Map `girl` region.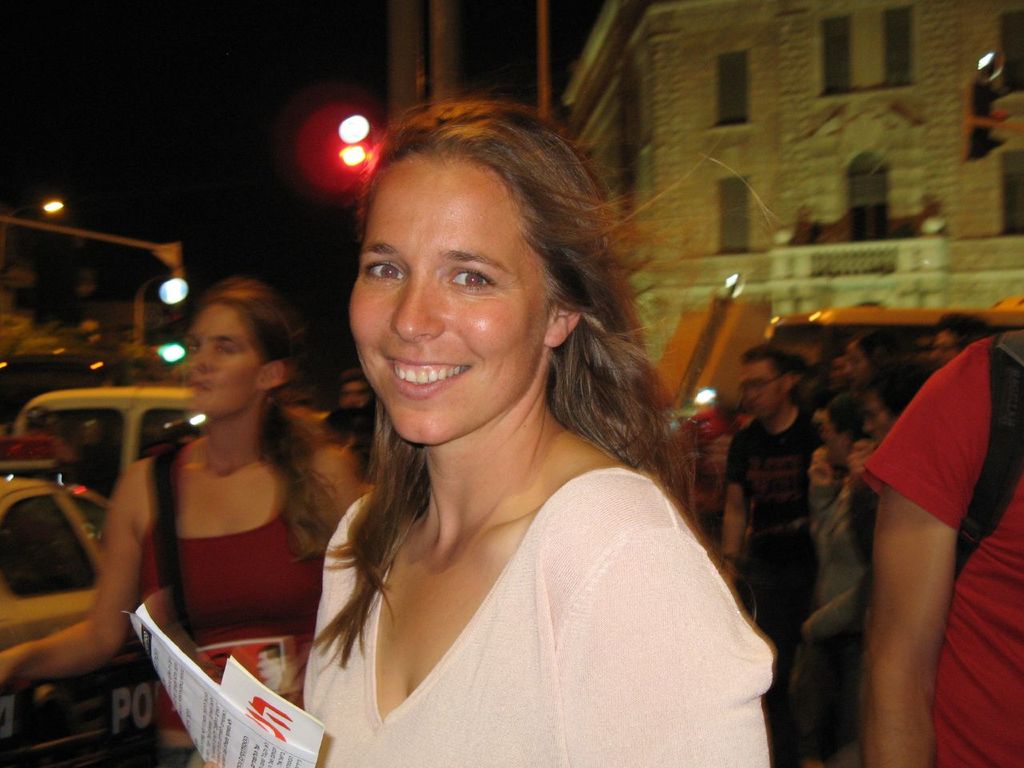
Mapped to (x1=0, y1=282, x2=364, y2=767).
